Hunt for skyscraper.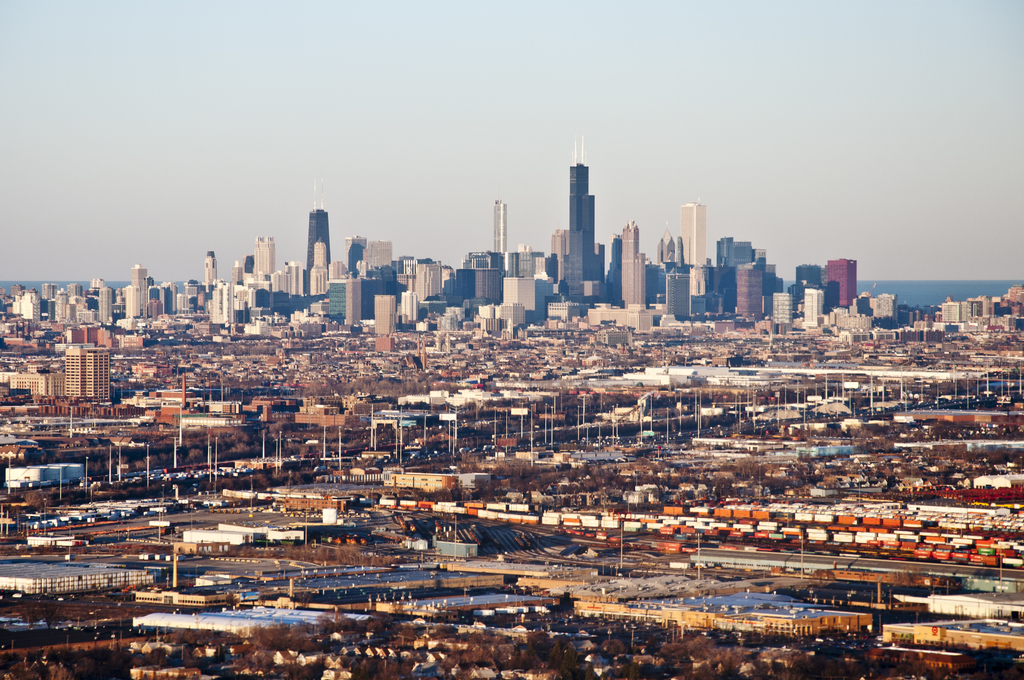
Hunted down at crop(378, 295, 393, 338).
